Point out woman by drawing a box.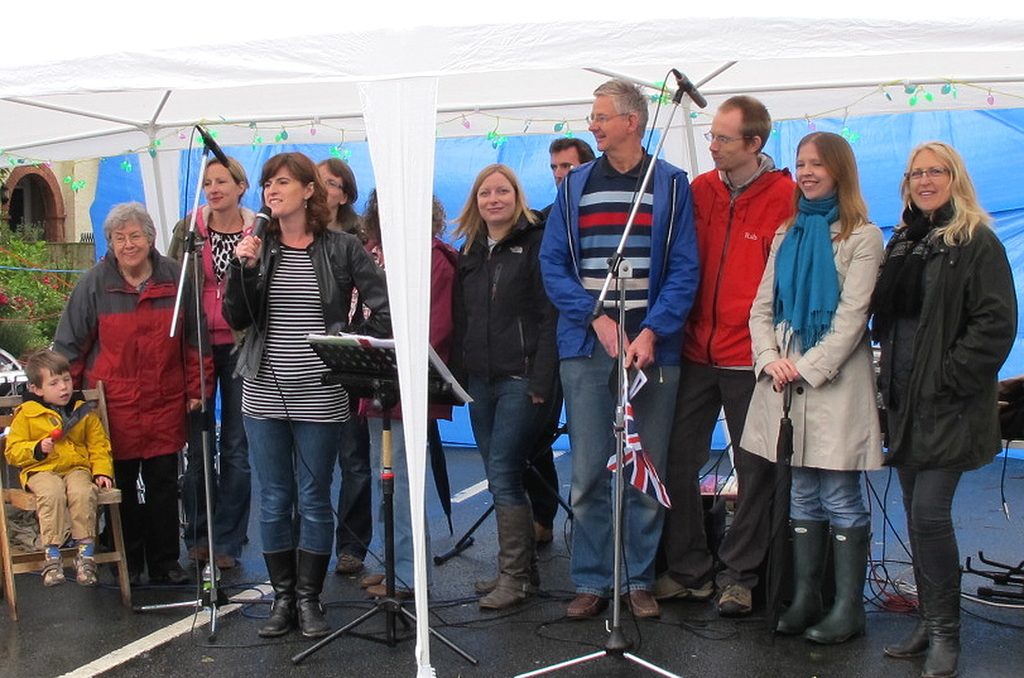
x1=317, y1=157, x2=373, y2=574.
